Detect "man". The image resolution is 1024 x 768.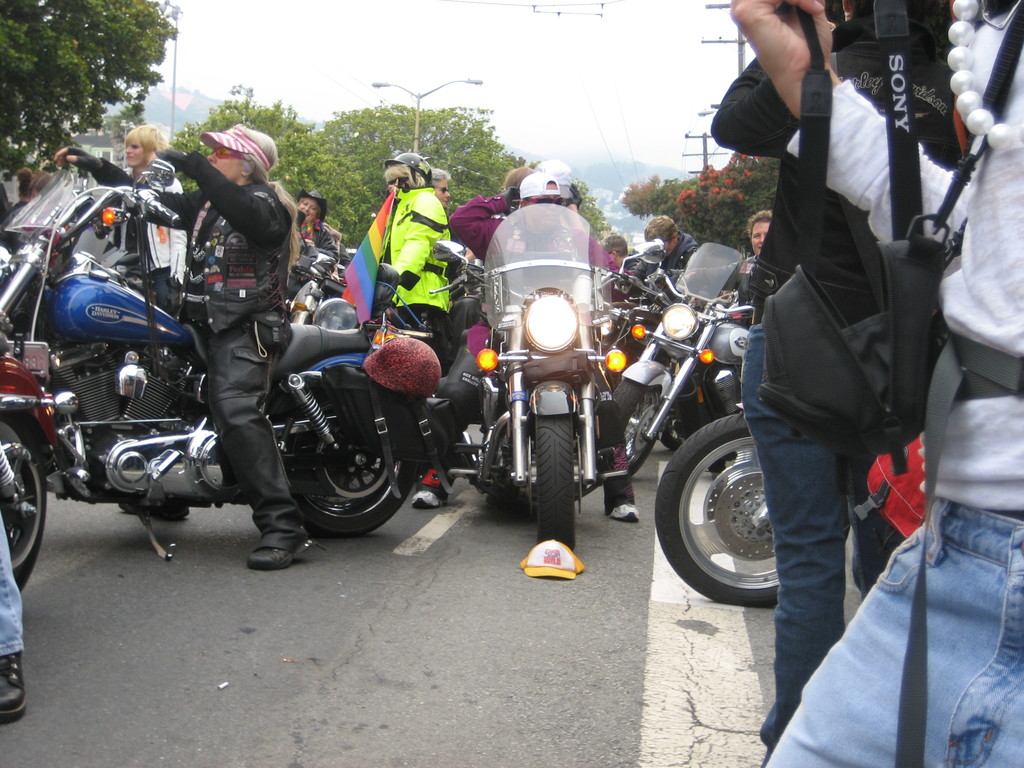
bbox=(641, 207, 703, 269).
